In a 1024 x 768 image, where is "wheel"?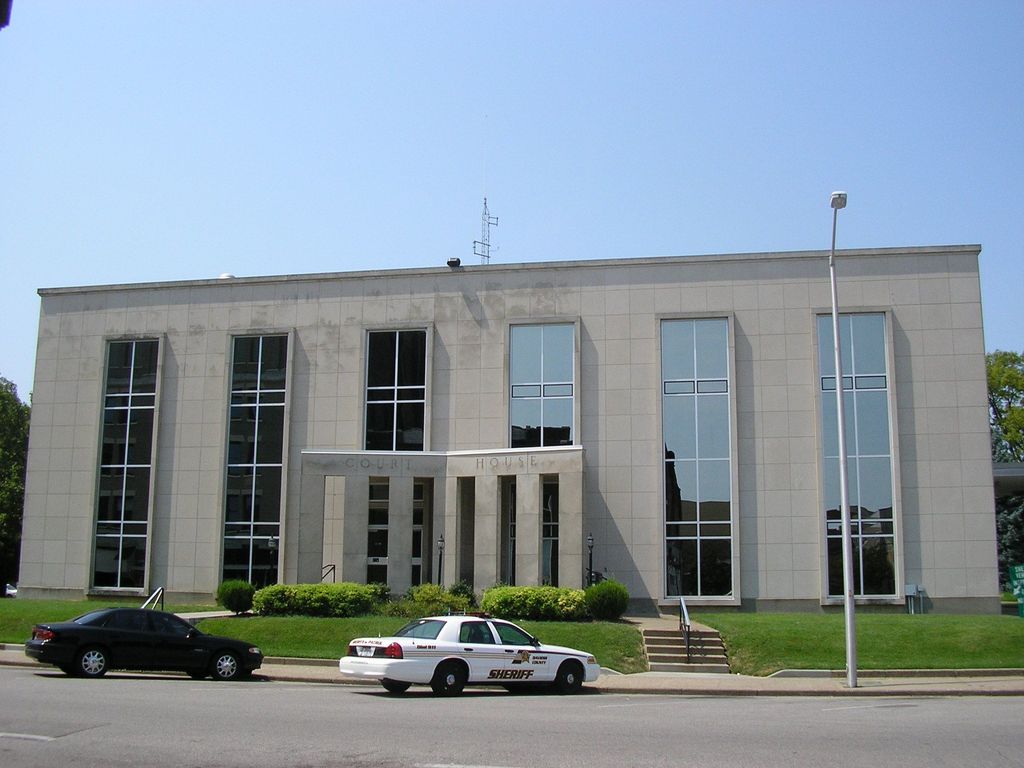
[78, 648, 108, 678].
